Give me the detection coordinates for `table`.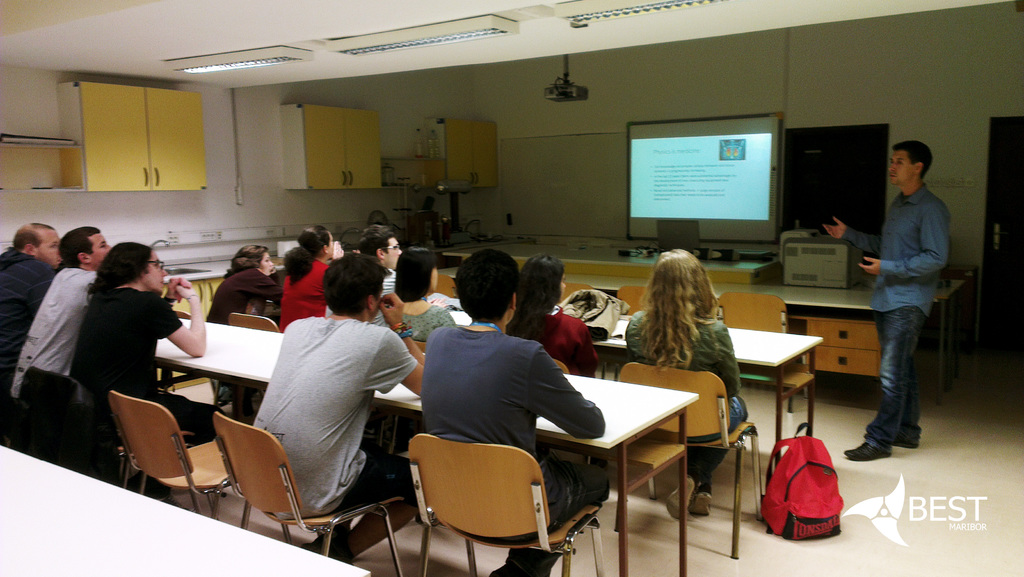
region(590, 327, 824, 471).
